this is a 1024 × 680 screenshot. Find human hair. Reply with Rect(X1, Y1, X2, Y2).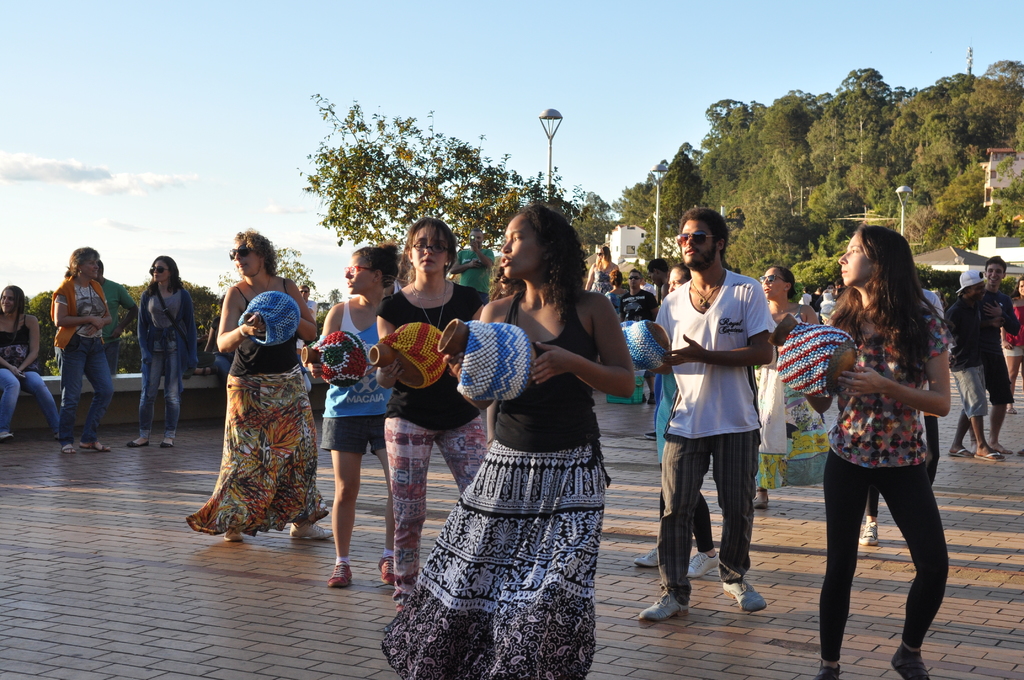
Rect(1010, 272, 1023, 300).
